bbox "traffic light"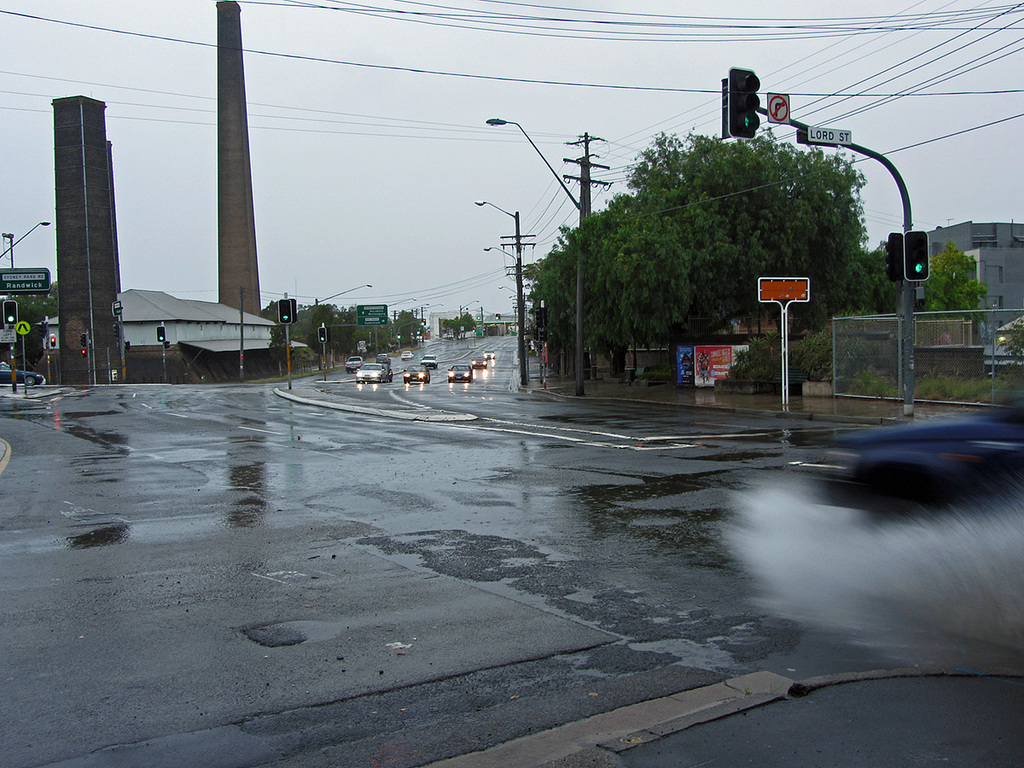
detection(3, 300, 19, 326)
